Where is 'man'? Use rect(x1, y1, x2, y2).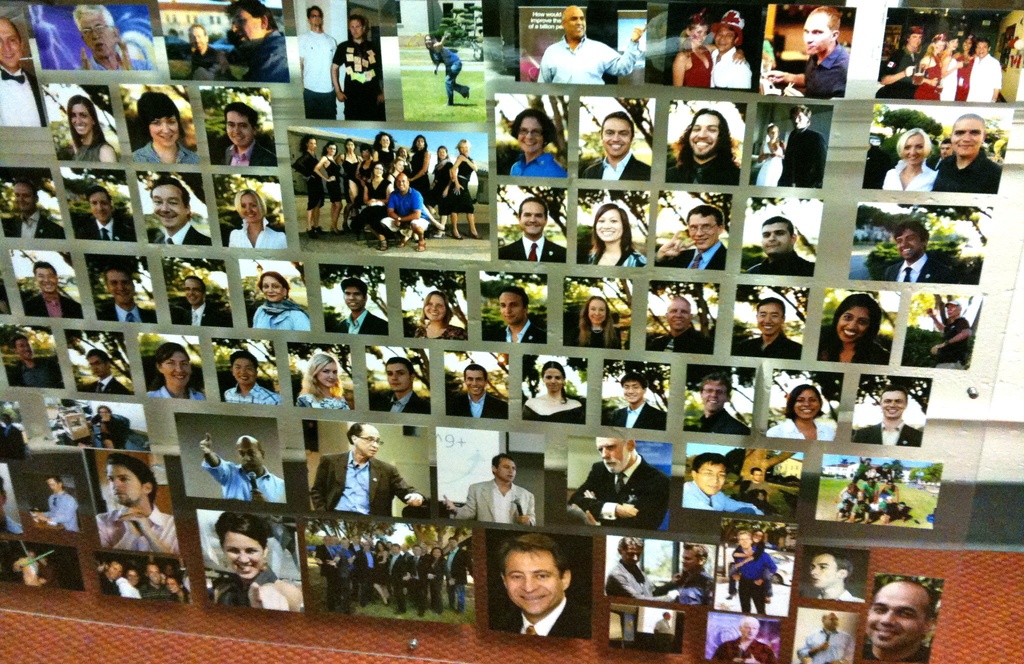
rect(445, 366, 509, 421).
